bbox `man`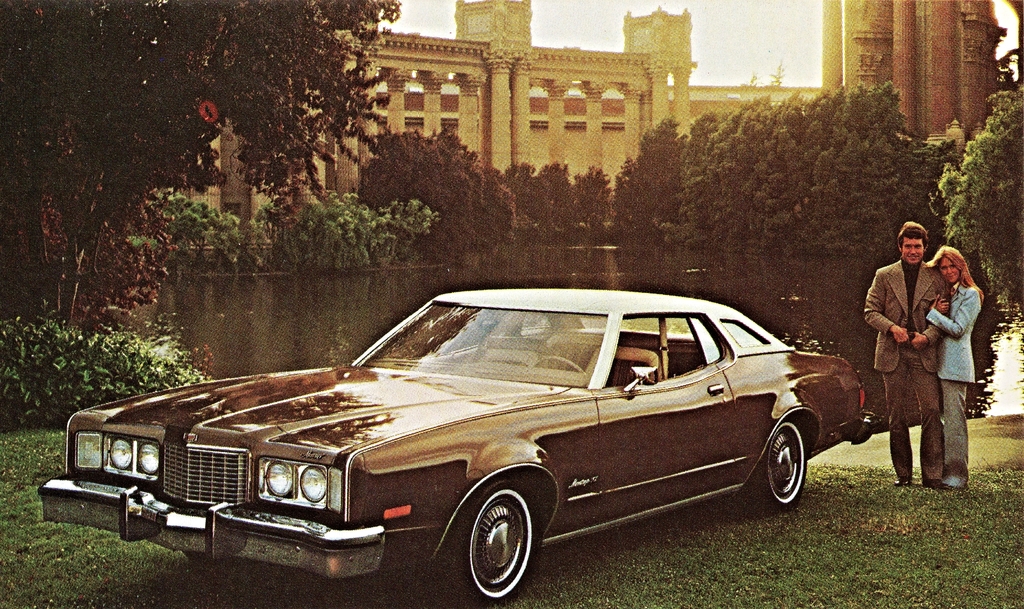
(867, 228, 975, 492)
